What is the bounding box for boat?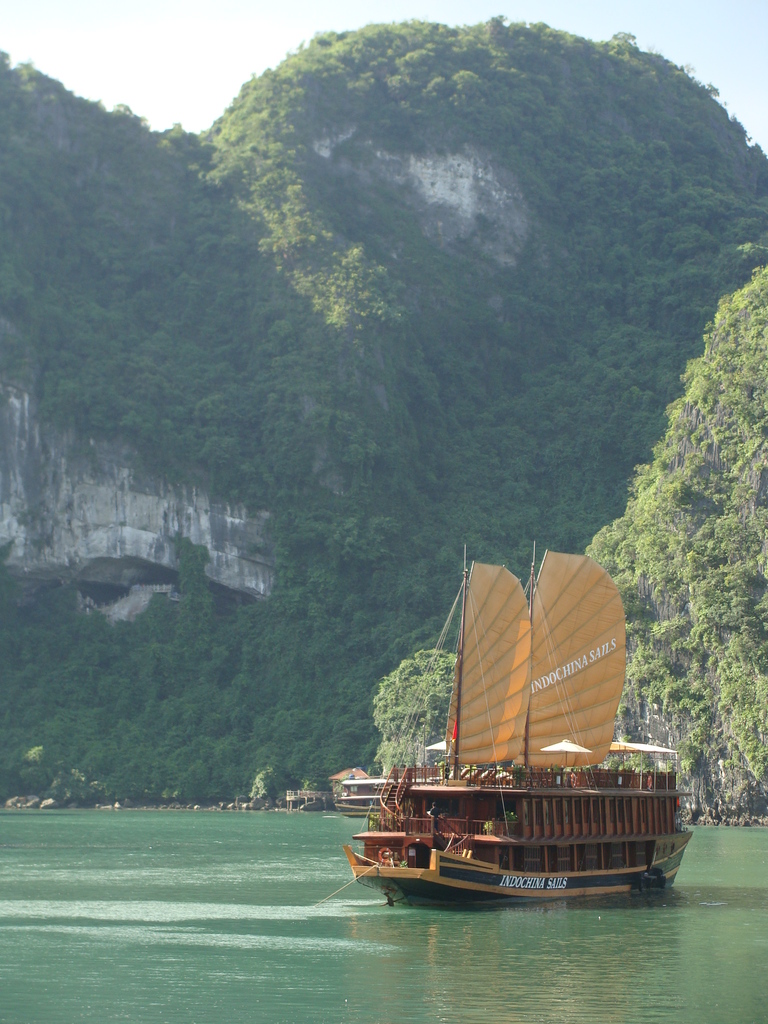
[361,530,687,901].
